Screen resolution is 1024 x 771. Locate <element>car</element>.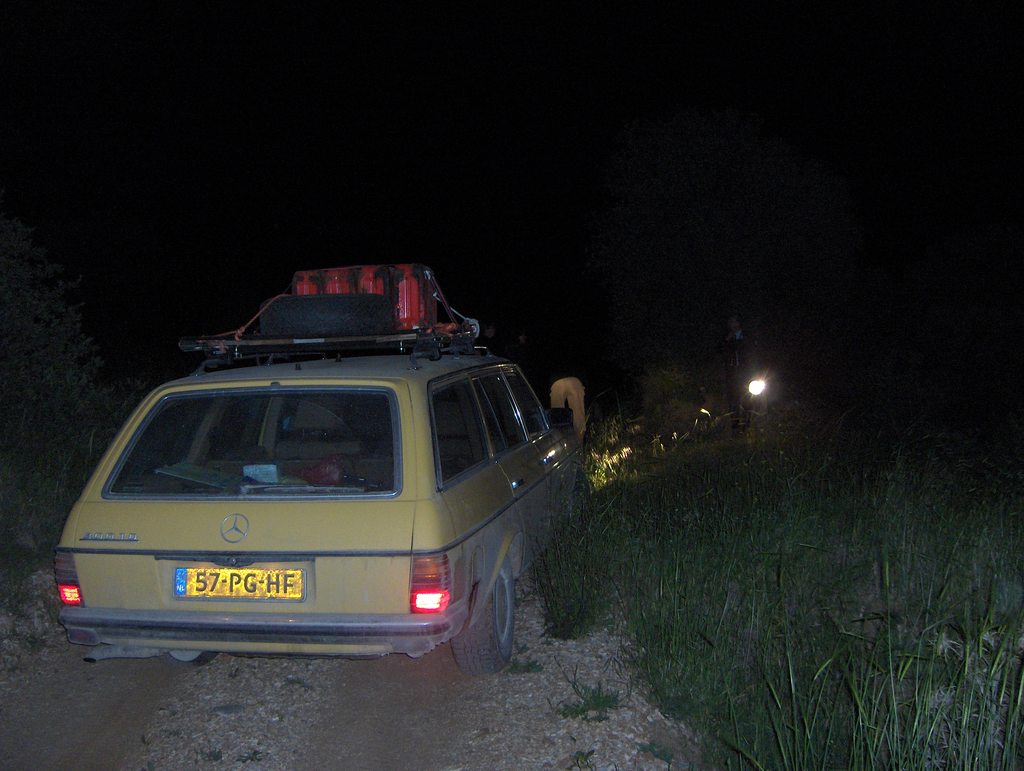
<region>42, 277, 546, 679</region>.
